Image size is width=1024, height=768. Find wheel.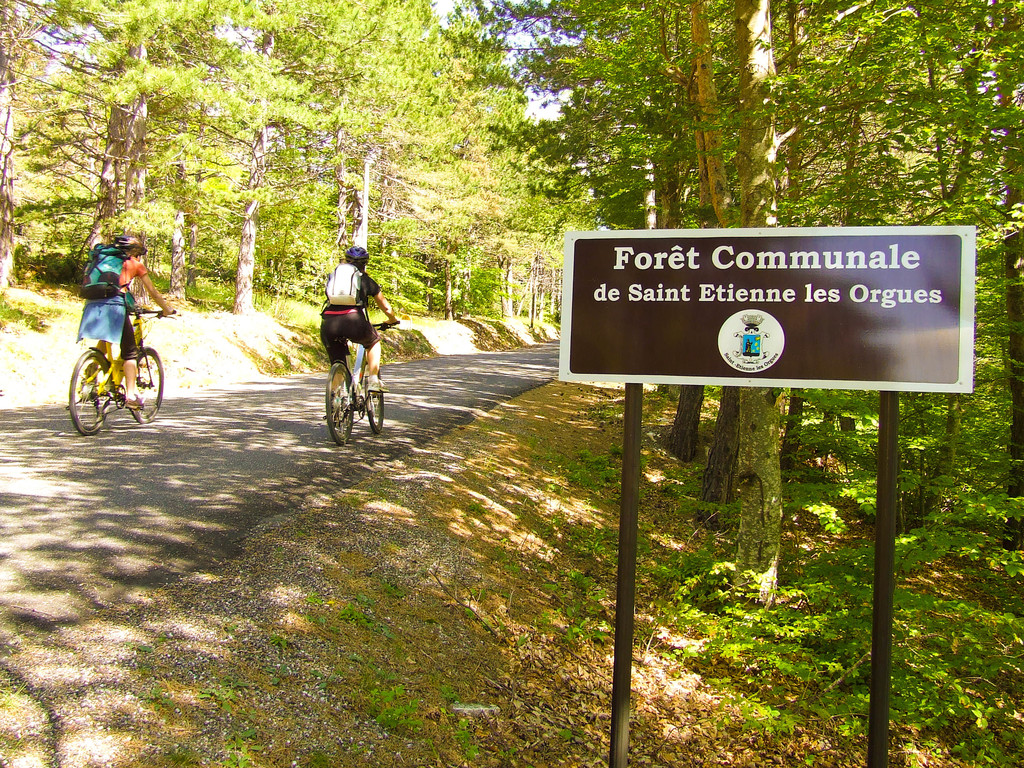
{"left": 70, "top": 349, "right": 111, "bottom": 436}.
